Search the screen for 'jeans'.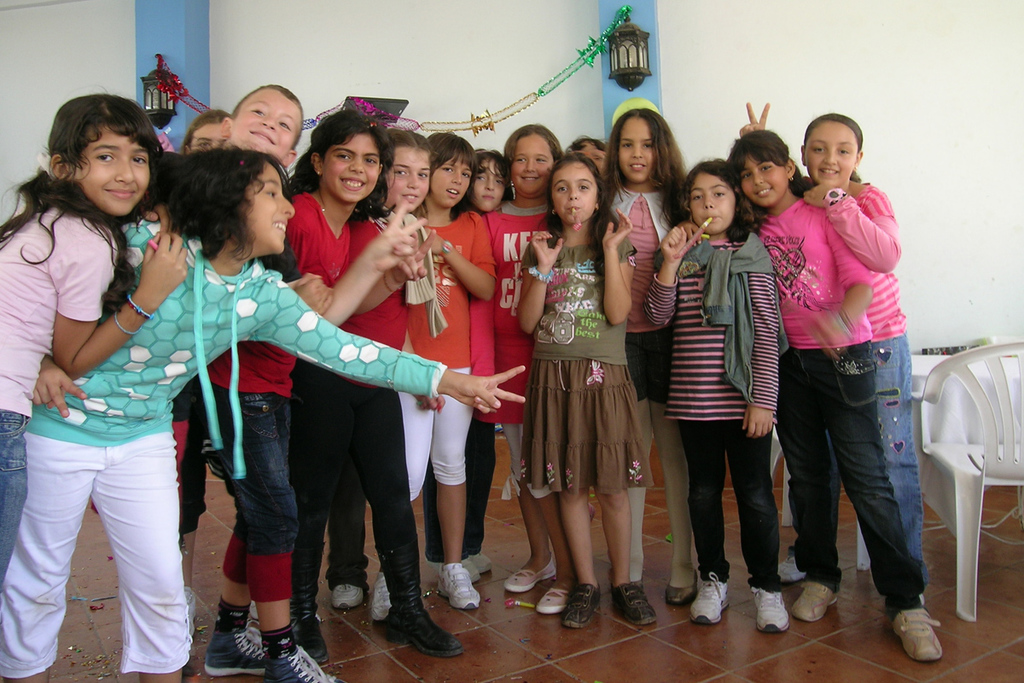
Found at <region>0, 412, 24, 593</region>.
